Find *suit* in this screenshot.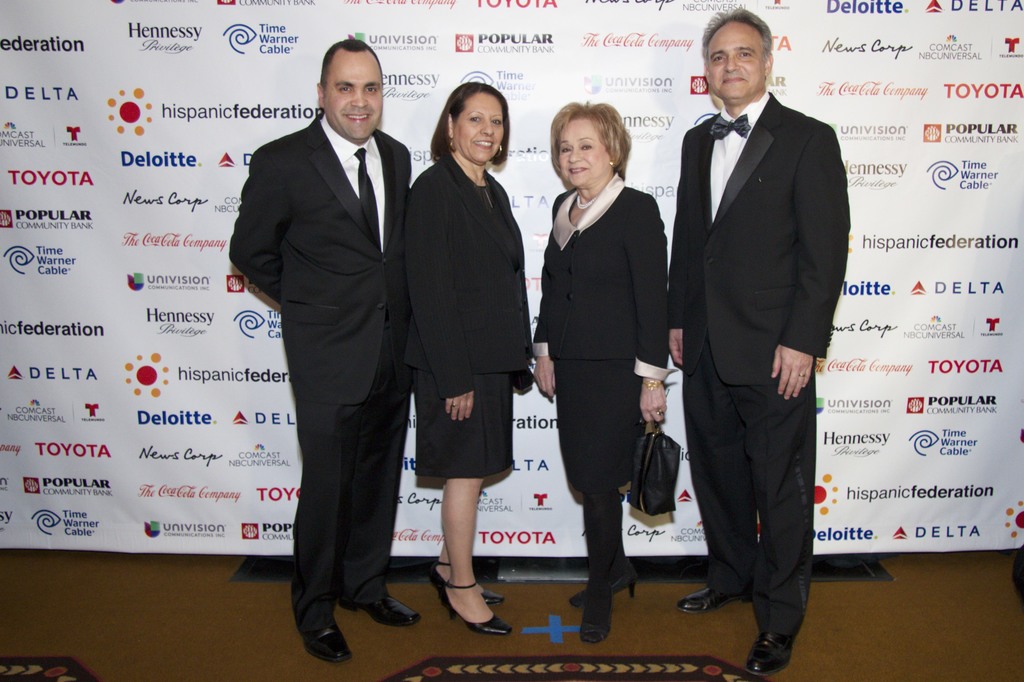
The bounding box for *suit* is 532:174:668:494.
